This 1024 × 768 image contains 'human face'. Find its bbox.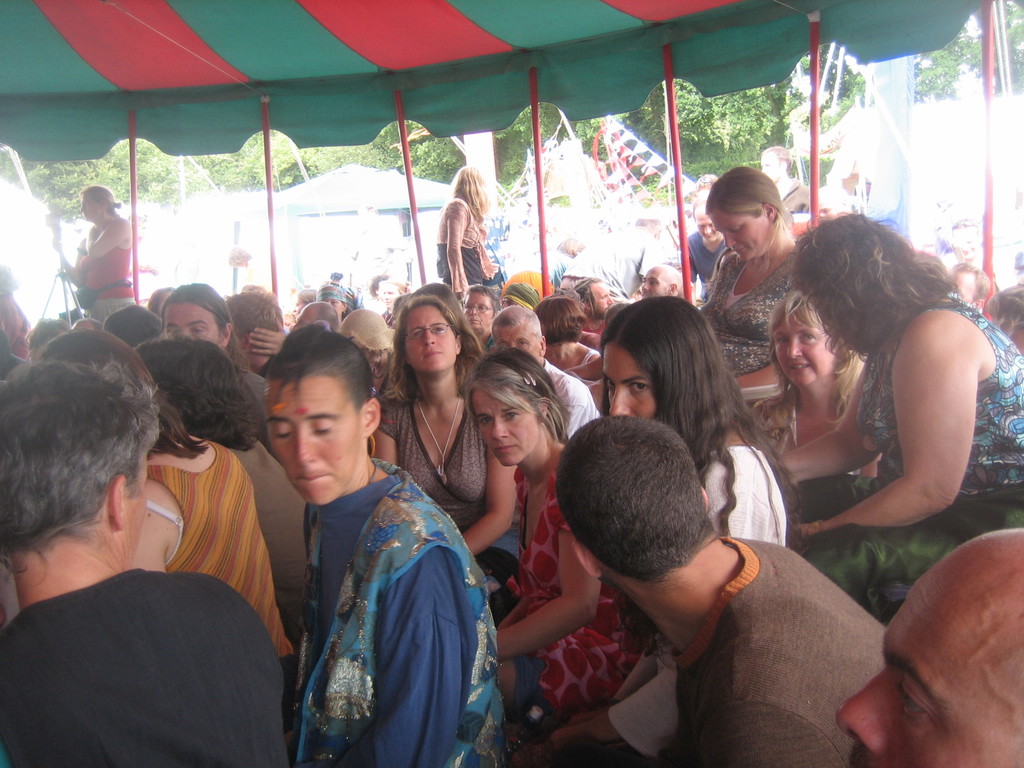
263,376,361,506.
